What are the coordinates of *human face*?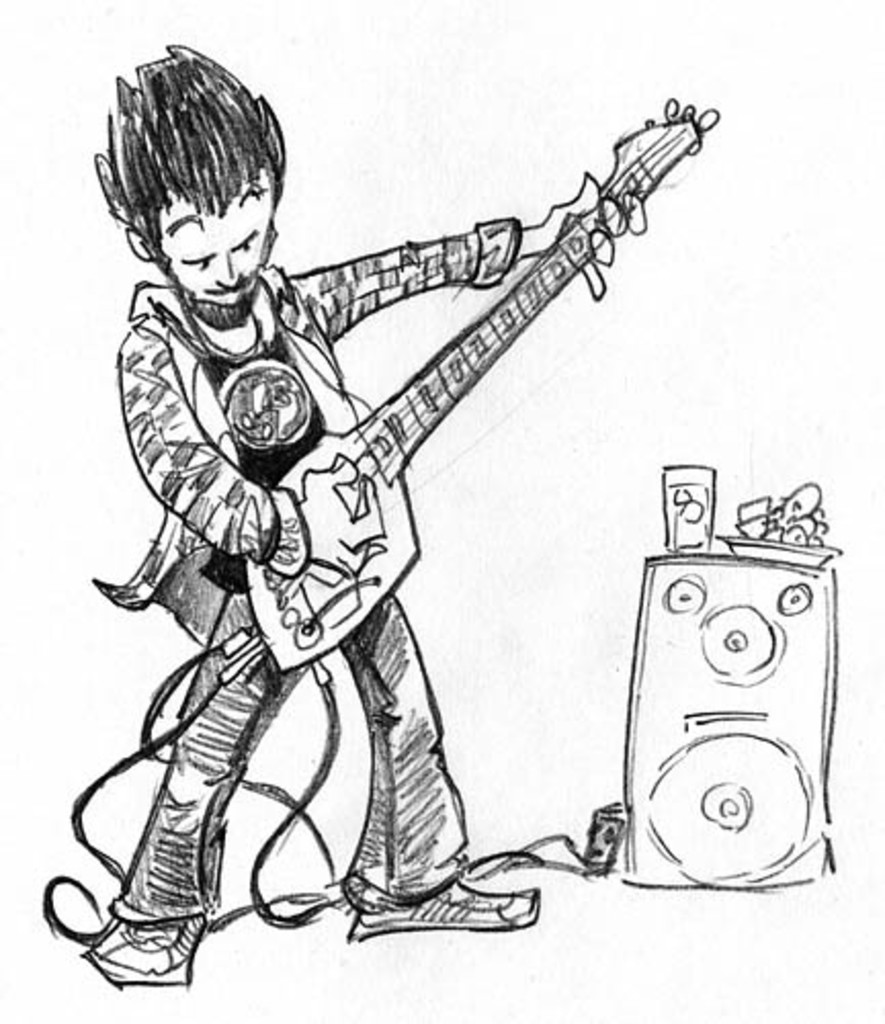
region(160, 178, 275, 328).
